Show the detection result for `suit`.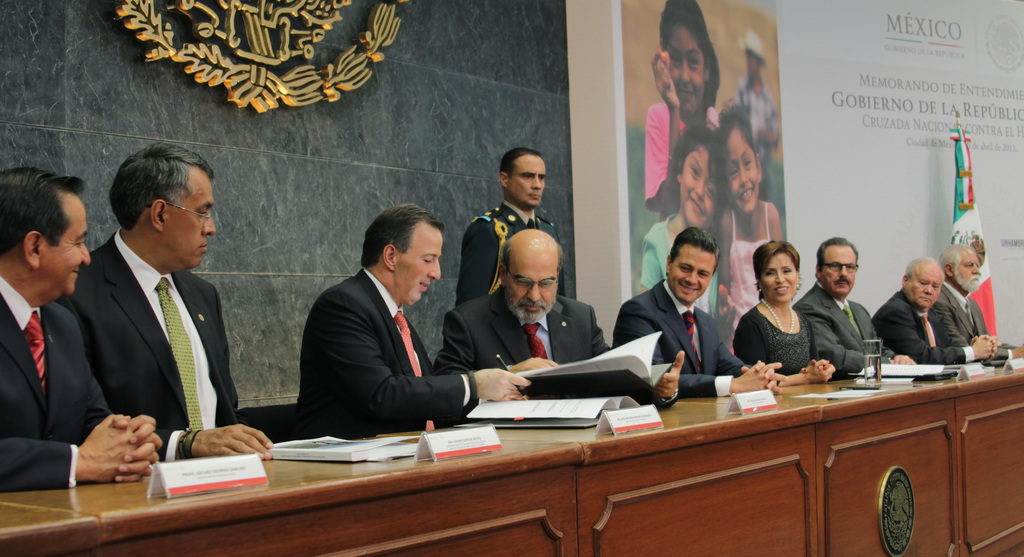
bbox=(432, 283, 680, 408).
